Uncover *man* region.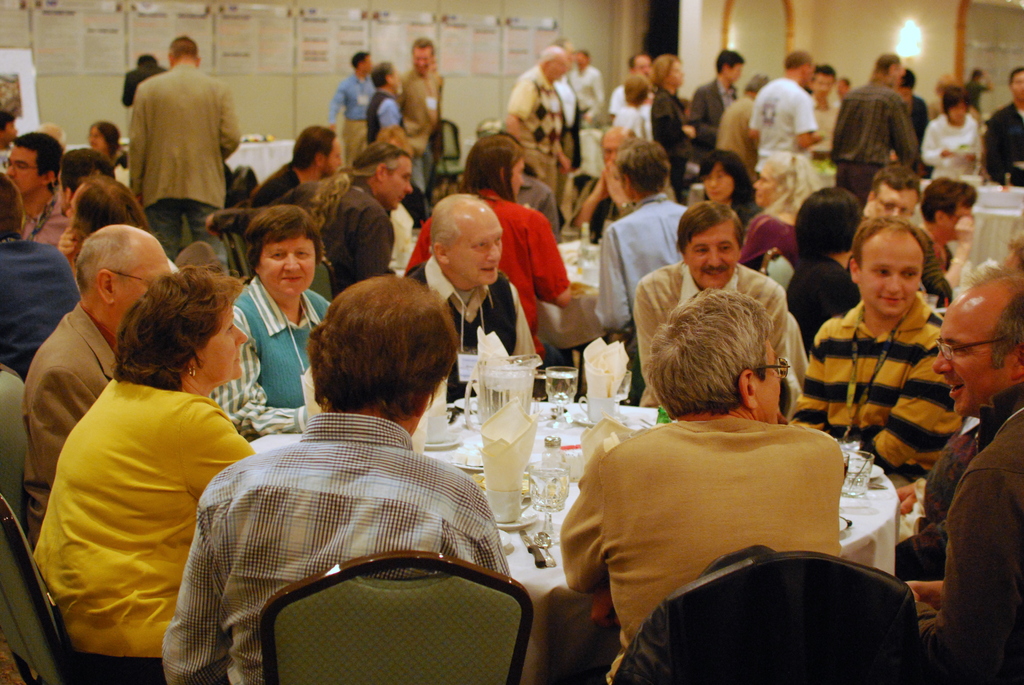
Uncovered: [left=630, top=200, right=787, bottom=410].
